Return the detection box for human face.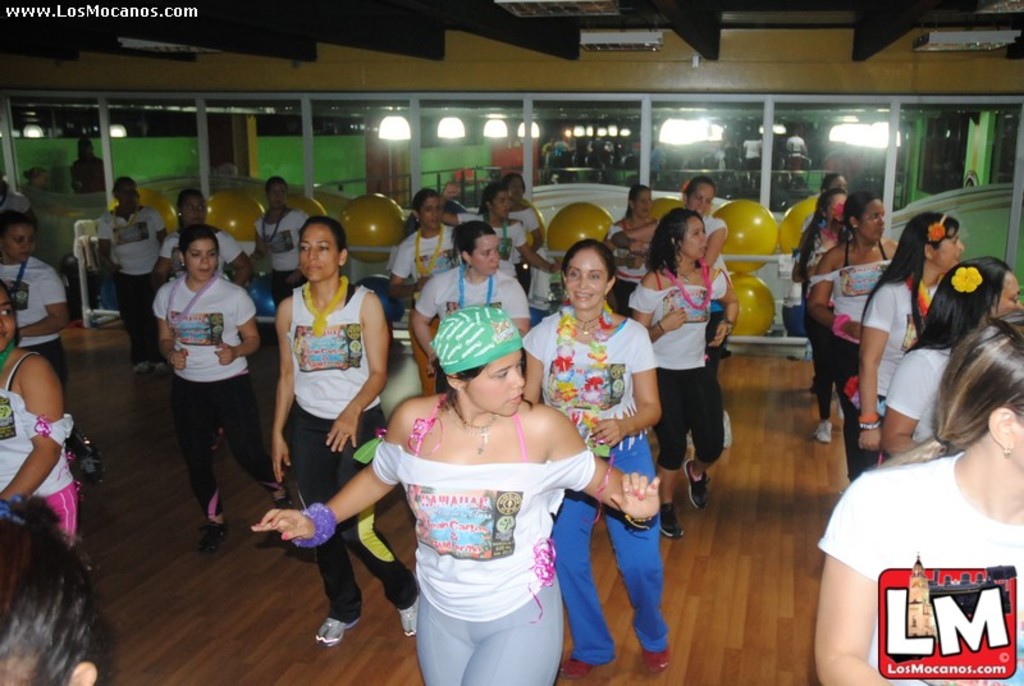
detection(995, 264, 1023, 311).
